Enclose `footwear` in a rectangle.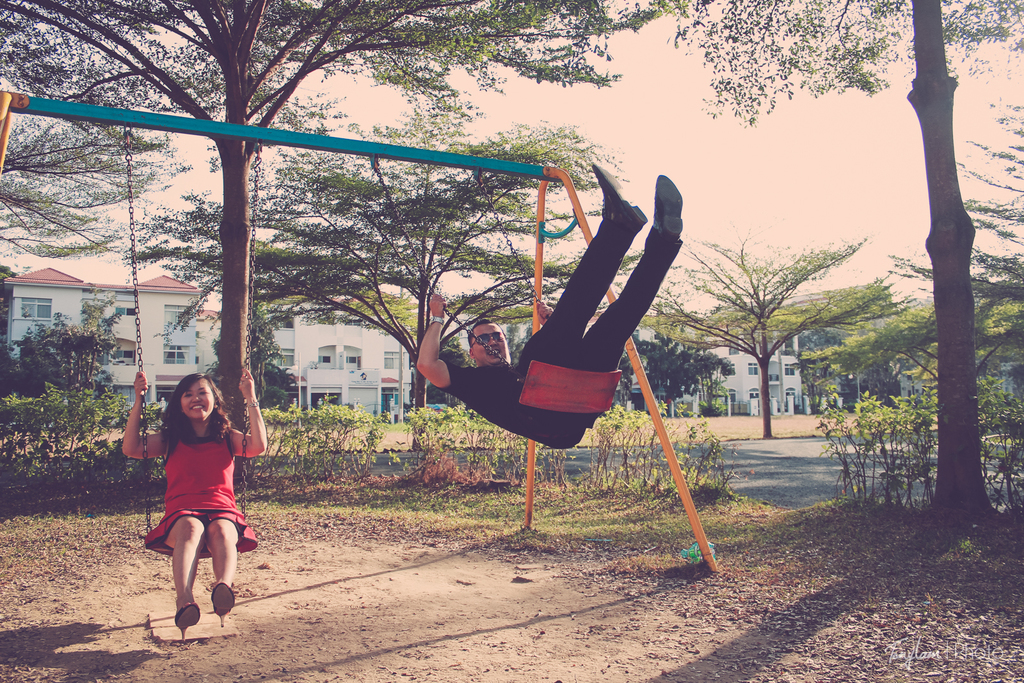
{"left": 653, "top": 173, "right": 682, "bottom": 243}.
